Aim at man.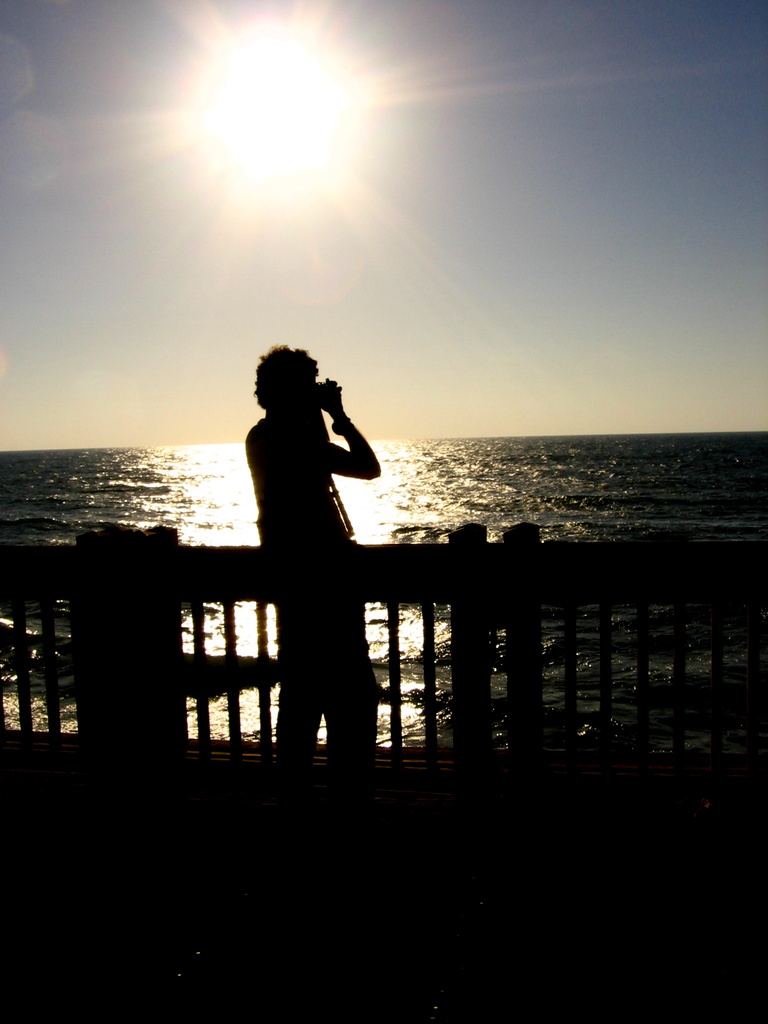
Aimed at bbox=(224, 317, 401, 776).
